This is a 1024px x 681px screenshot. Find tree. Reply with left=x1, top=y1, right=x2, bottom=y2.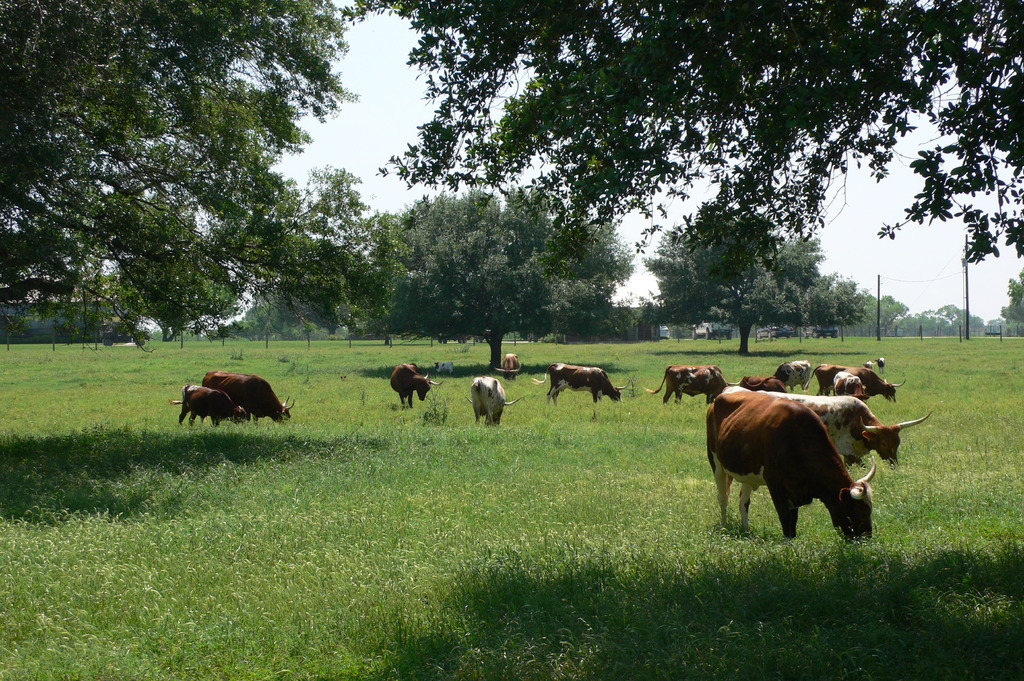
left=1004, top=269, right=1023, bottom=335.
